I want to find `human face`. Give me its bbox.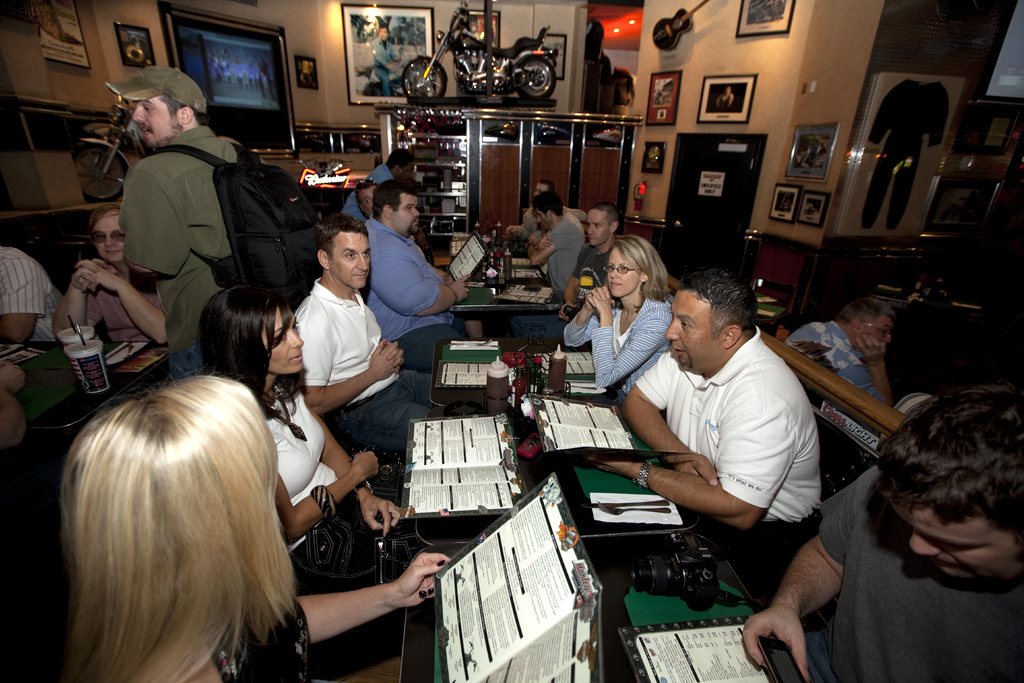
x1=398 y1=161 x2=411 y2=178.
